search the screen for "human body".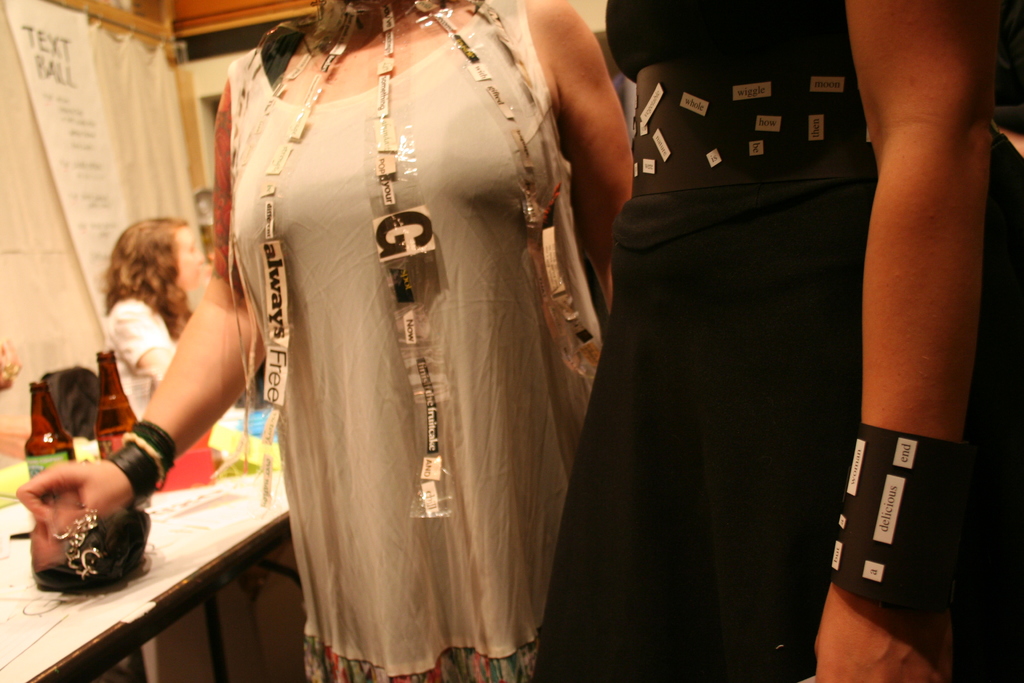
Found at {"left": 9, "top": 0, "right": 635, "bottom": 682}.
